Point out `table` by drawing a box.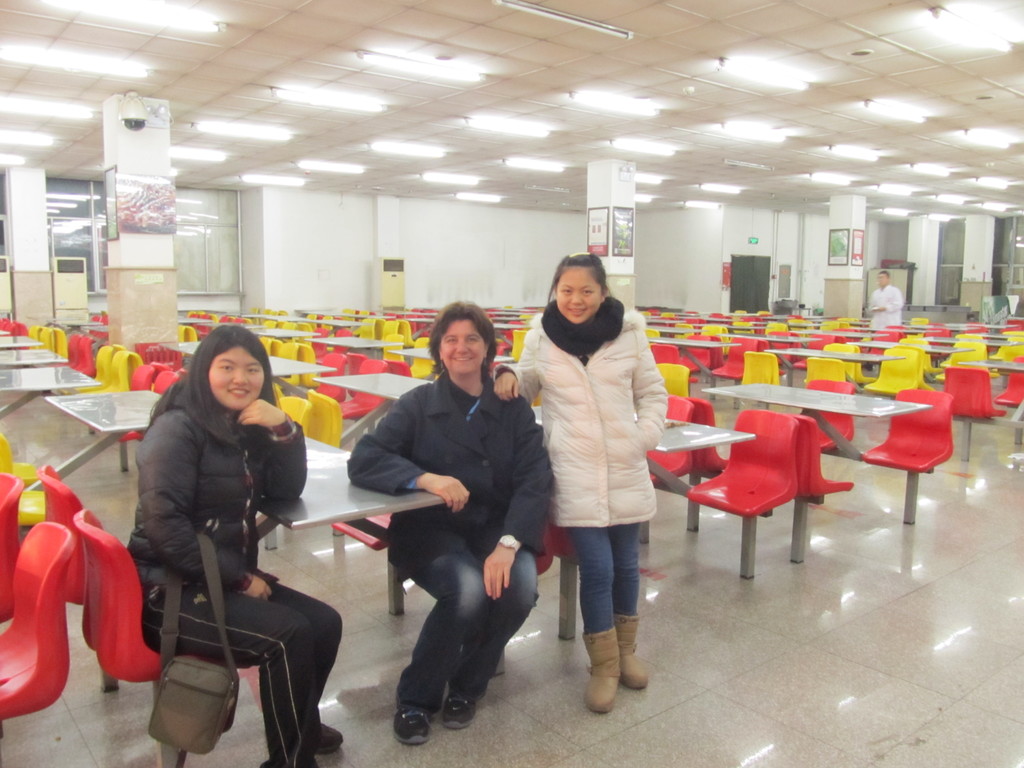
x1=303 y1=320 x2=365 y2=333.
